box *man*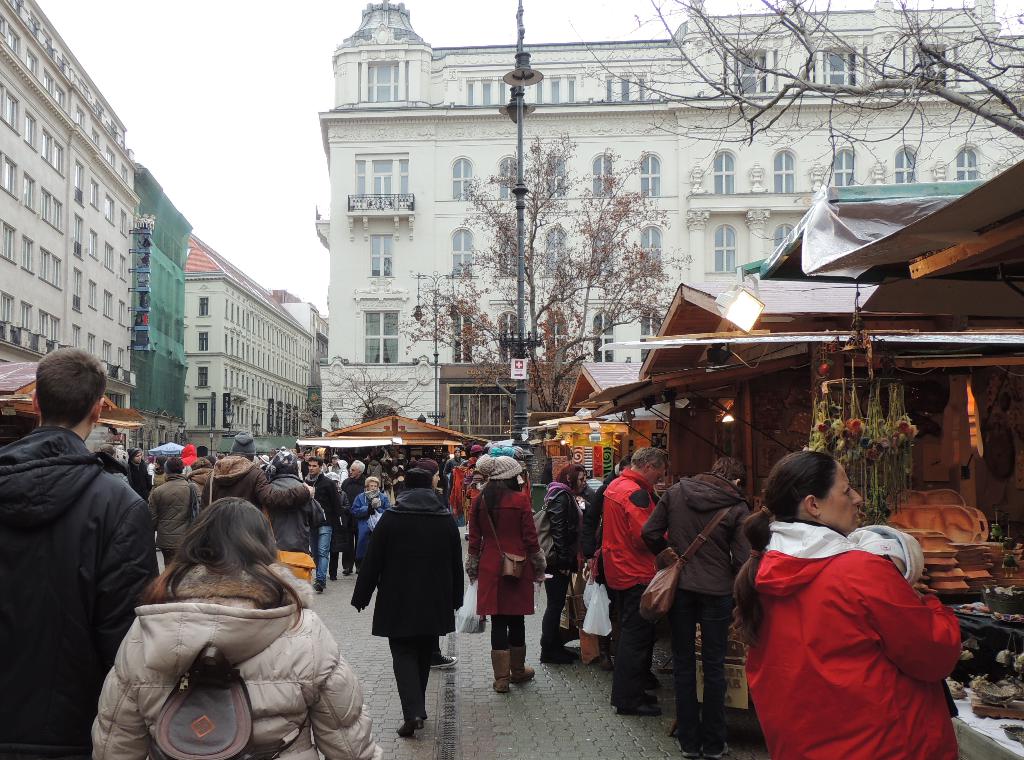
342,450,373,575
